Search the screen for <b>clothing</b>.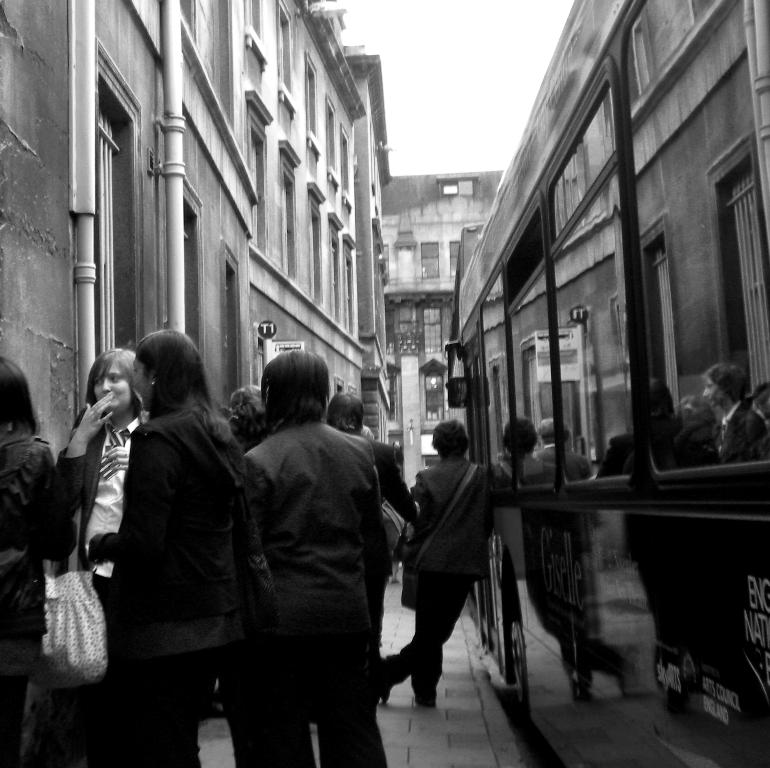
Found at 240,409,391,759.
